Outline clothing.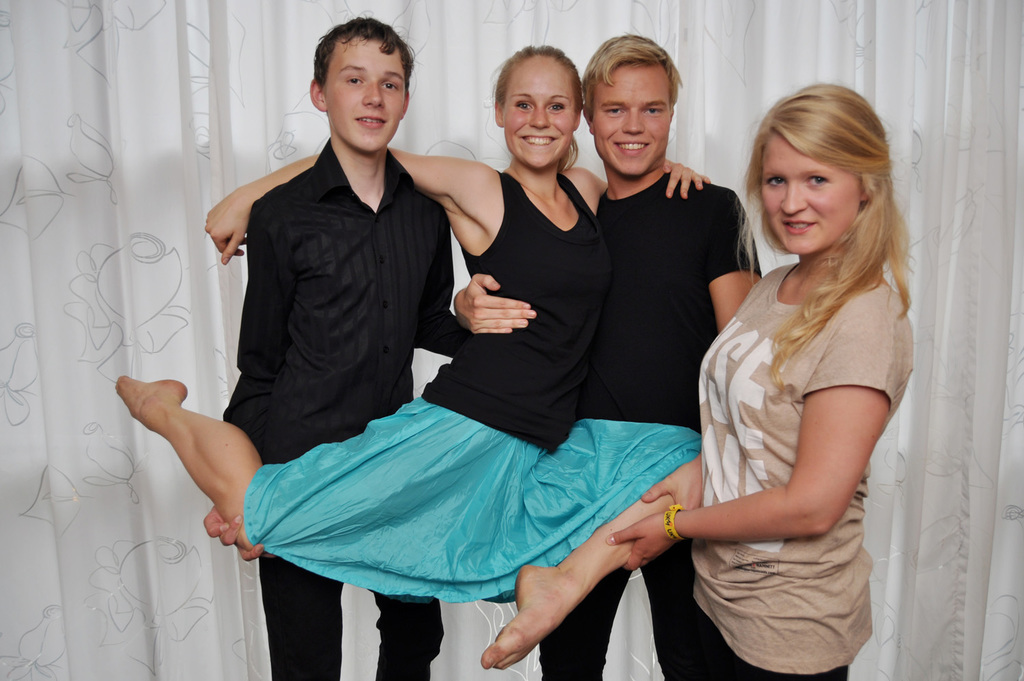
Outline: (left=679, top=263, right=918, bottom=669).
